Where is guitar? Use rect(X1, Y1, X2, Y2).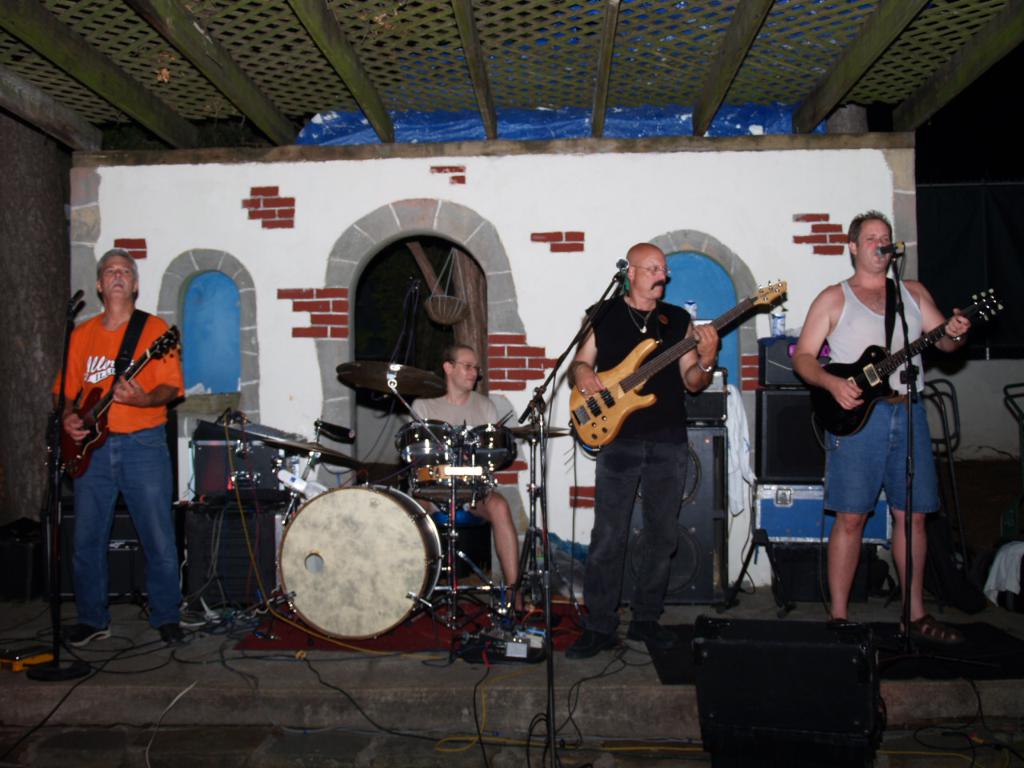
rect(810, 288, 1006, 436).
